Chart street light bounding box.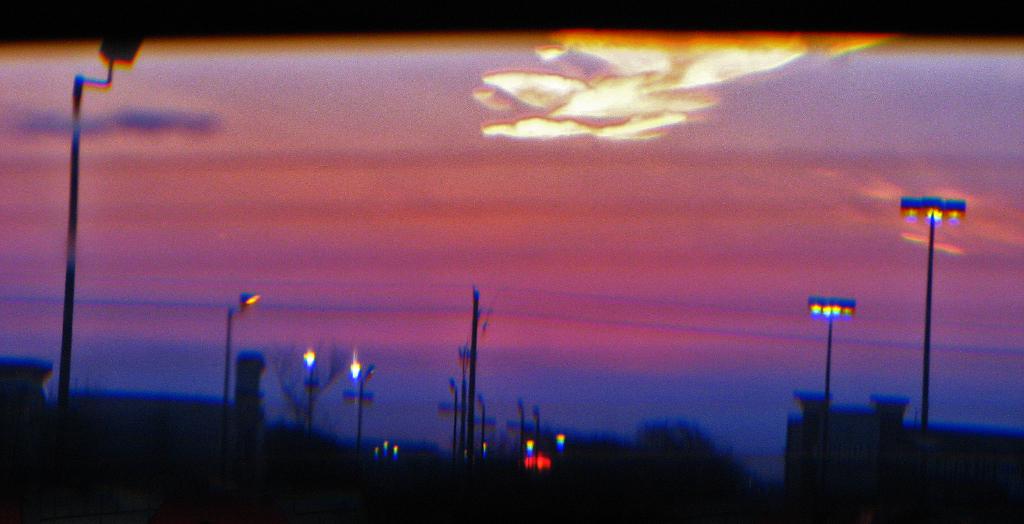
Charted: x1=806, y1=295, x2=858, y2=416.
